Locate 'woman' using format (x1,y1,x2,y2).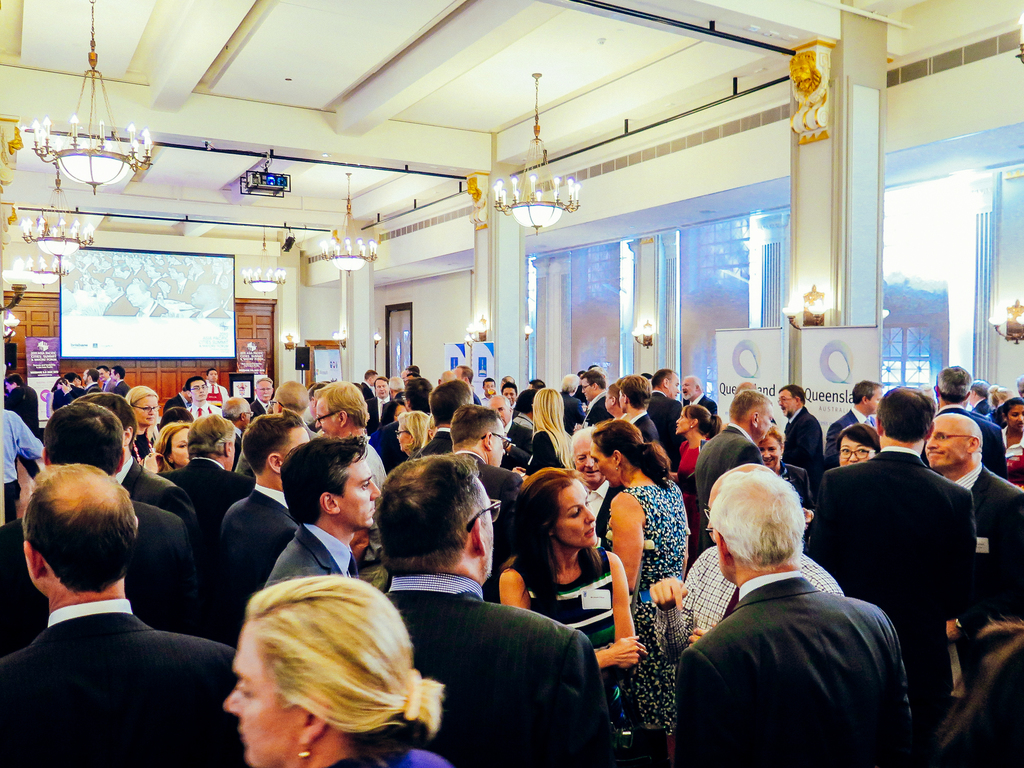
(396,409,426,457).
